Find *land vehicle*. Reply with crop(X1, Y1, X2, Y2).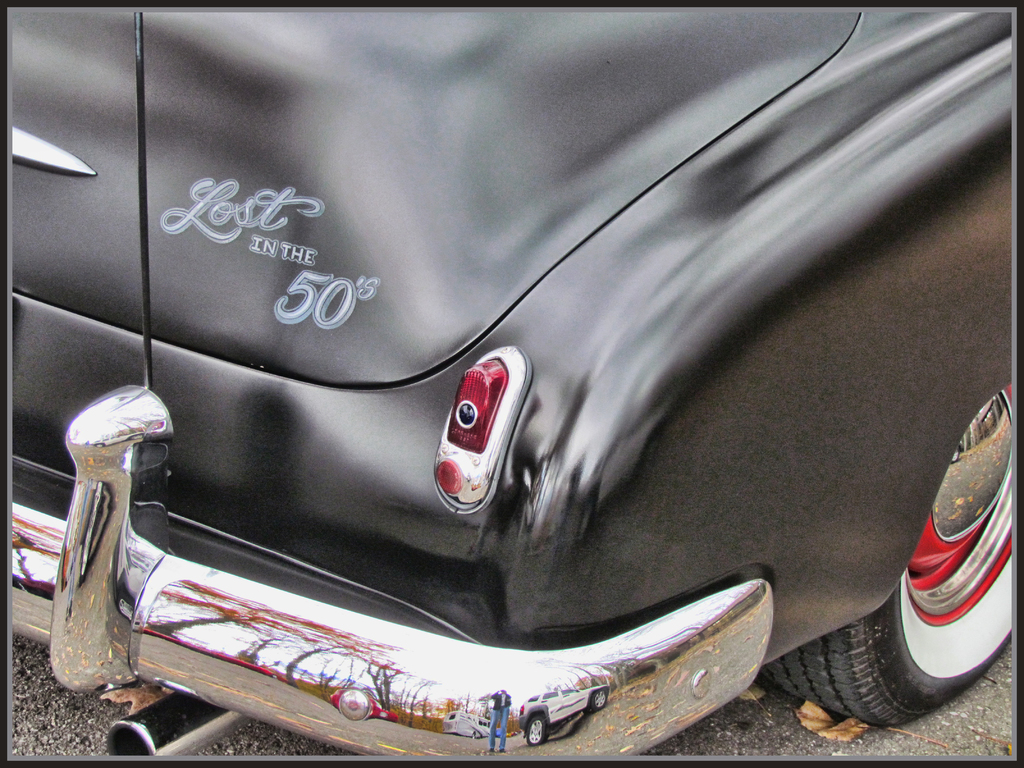
crop(46, 14, 1014, 753).
